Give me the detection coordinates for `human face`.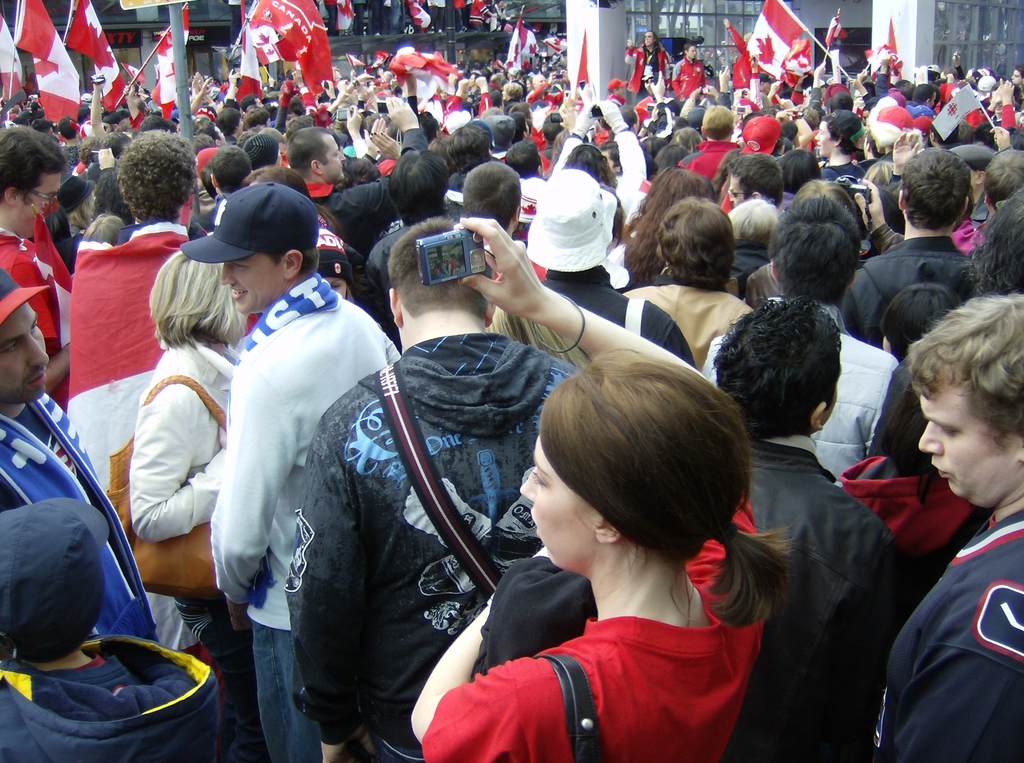
rect(1007, 68, 1019, 84).
